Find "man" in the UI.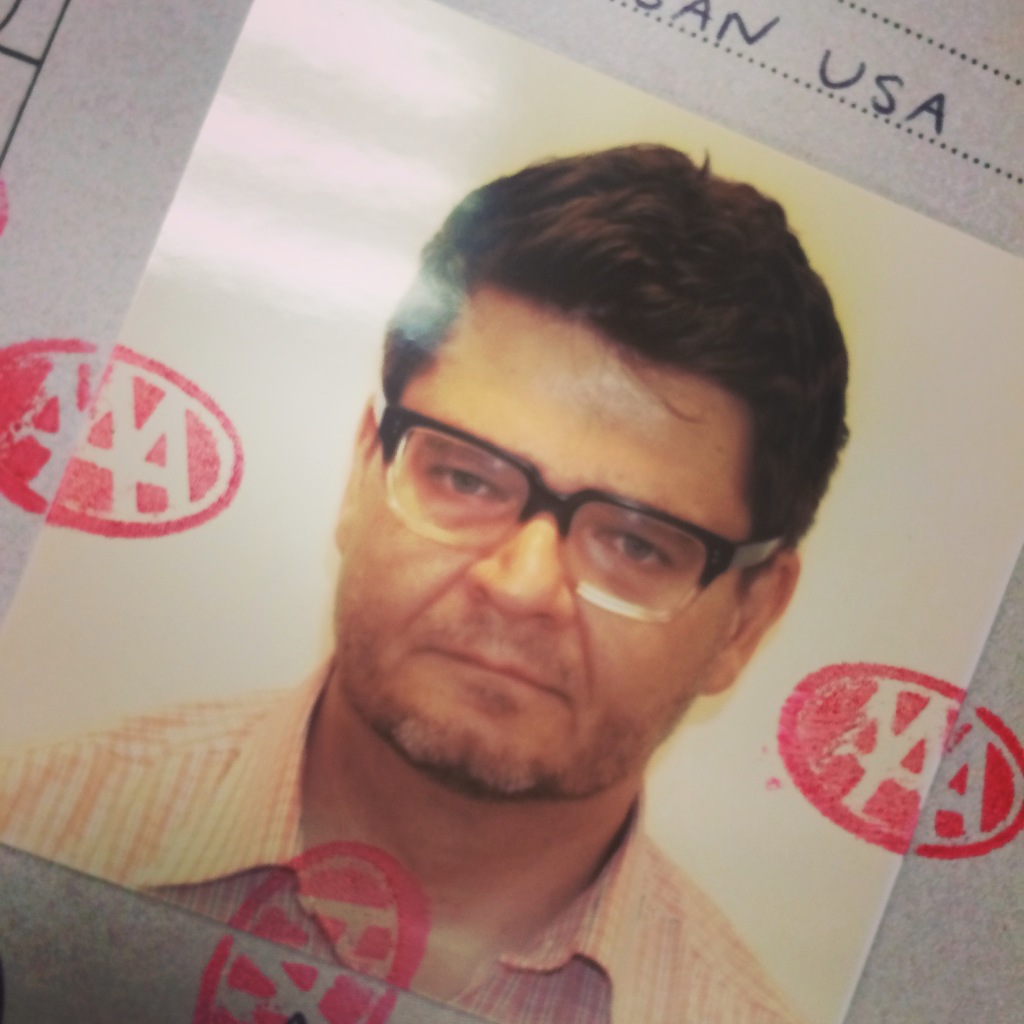
UI element at [61, 145, 982, 1023].
